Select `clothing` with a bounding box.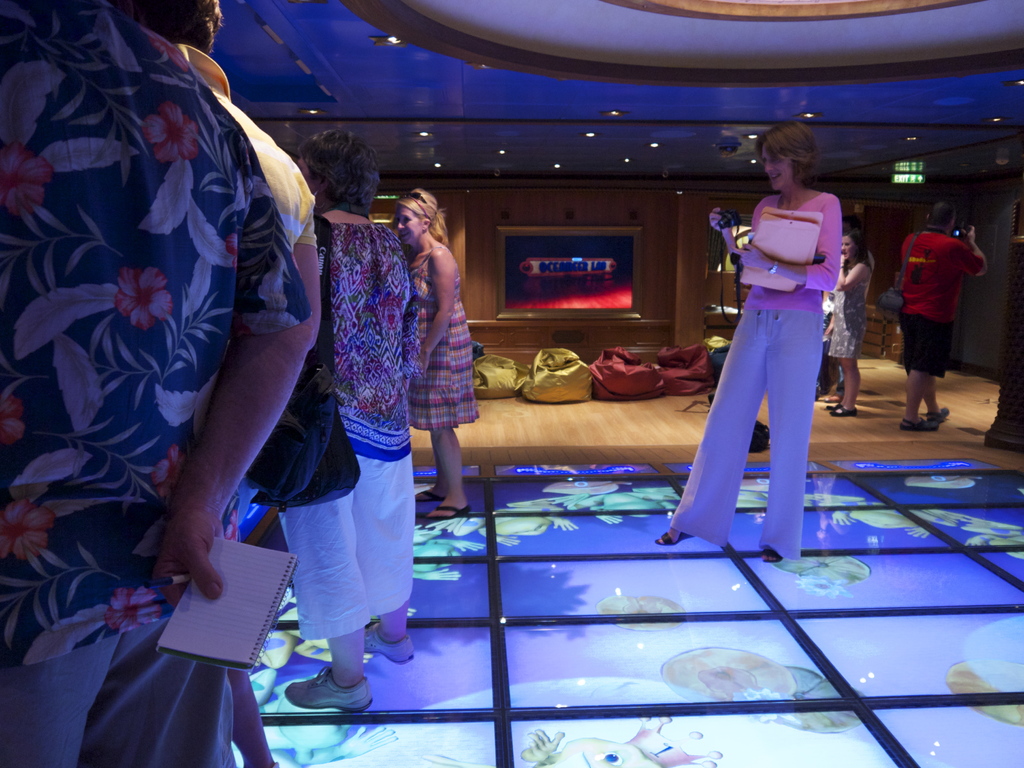
pyautogui.locateOnScreen(695, 173, 849, 527).
